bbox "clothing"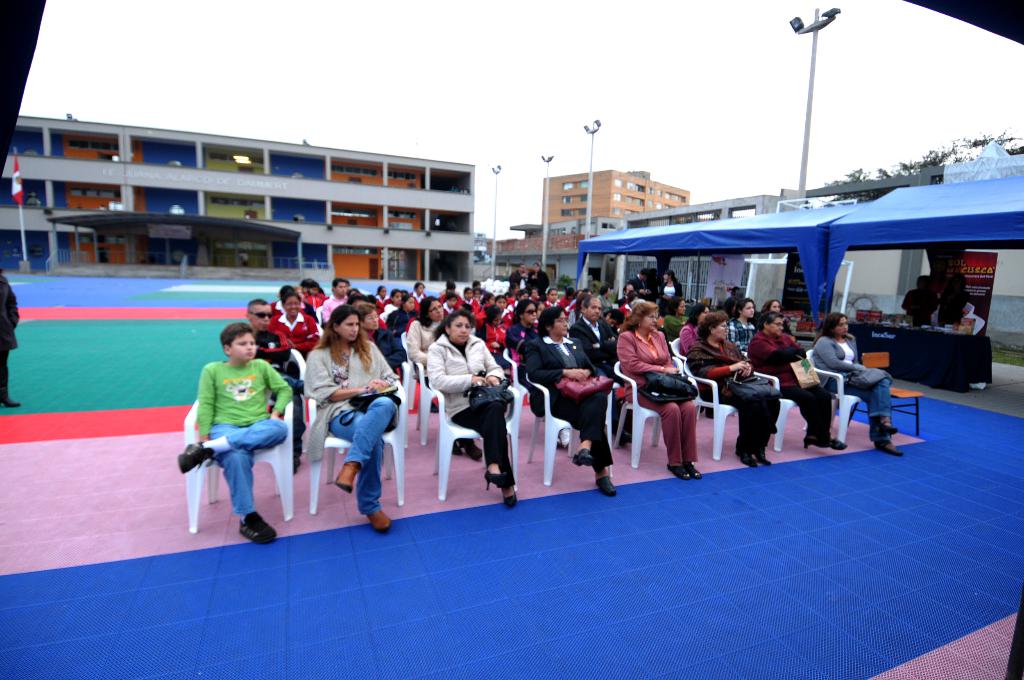
318/300/343/321
